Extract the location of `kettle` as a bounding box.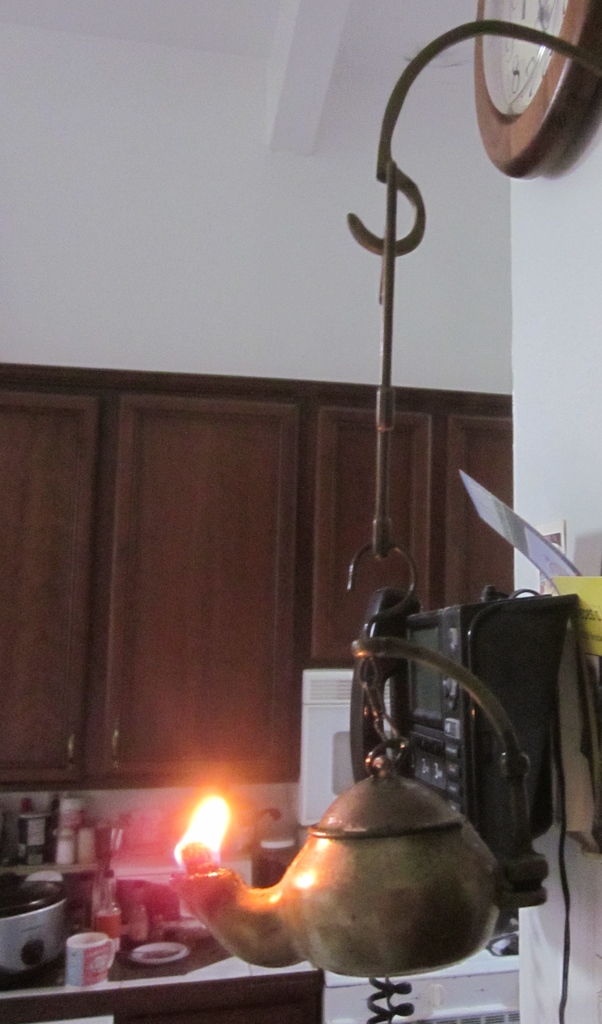
(x1=179, y1=646, x2=535, y2=1004).
